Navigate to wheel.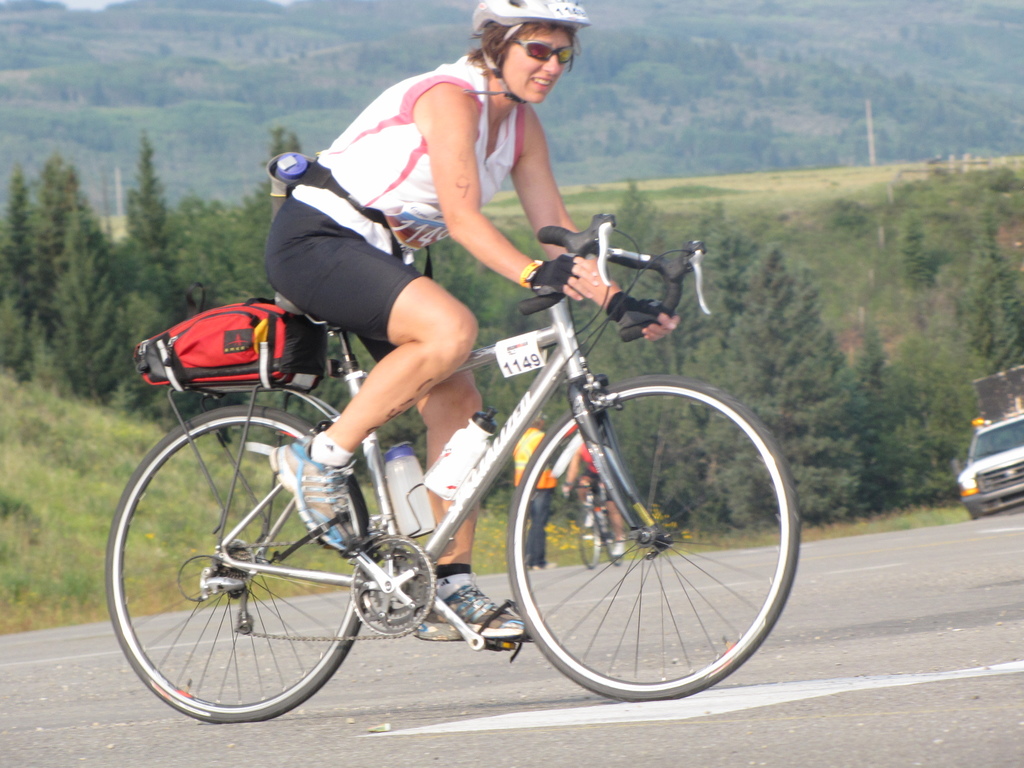
Navigation target: {"left": 509, "top": 373, "right": 797, "bottom": 701}.
